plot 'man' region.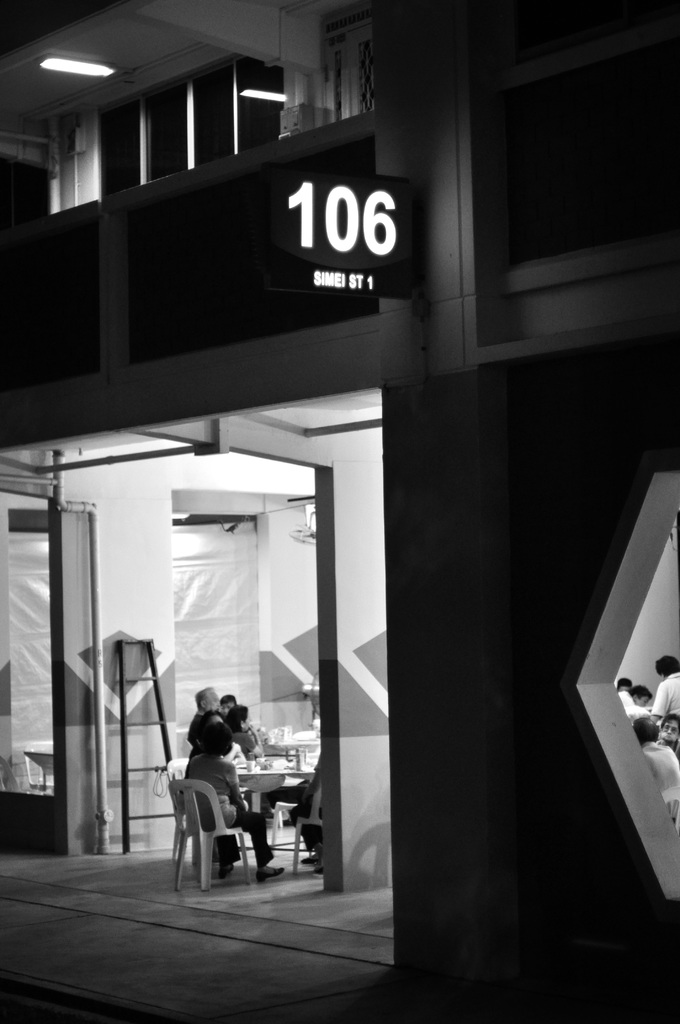
Plotted at pyautogui.locateOnScreen(652, 657, 679, 721).
